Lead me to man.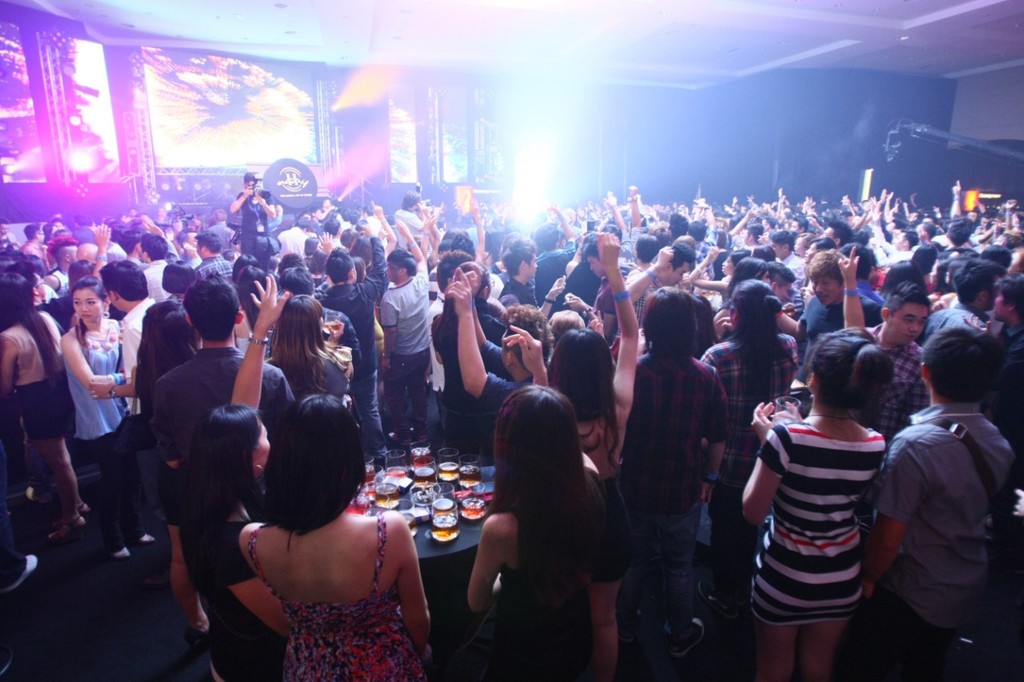
Lead to {"x1": 950, "y1": 221, "x2": 975, "y2": 253}.
